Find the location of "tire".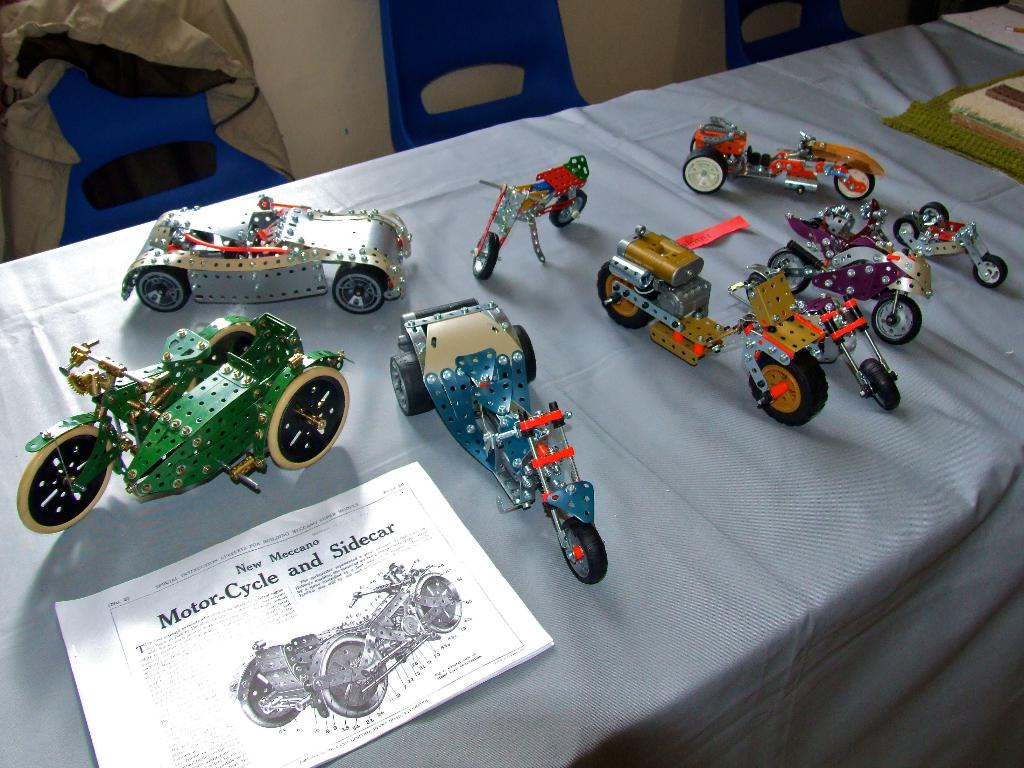
Location: (left=266, top=367, right=351, bottom=469).
